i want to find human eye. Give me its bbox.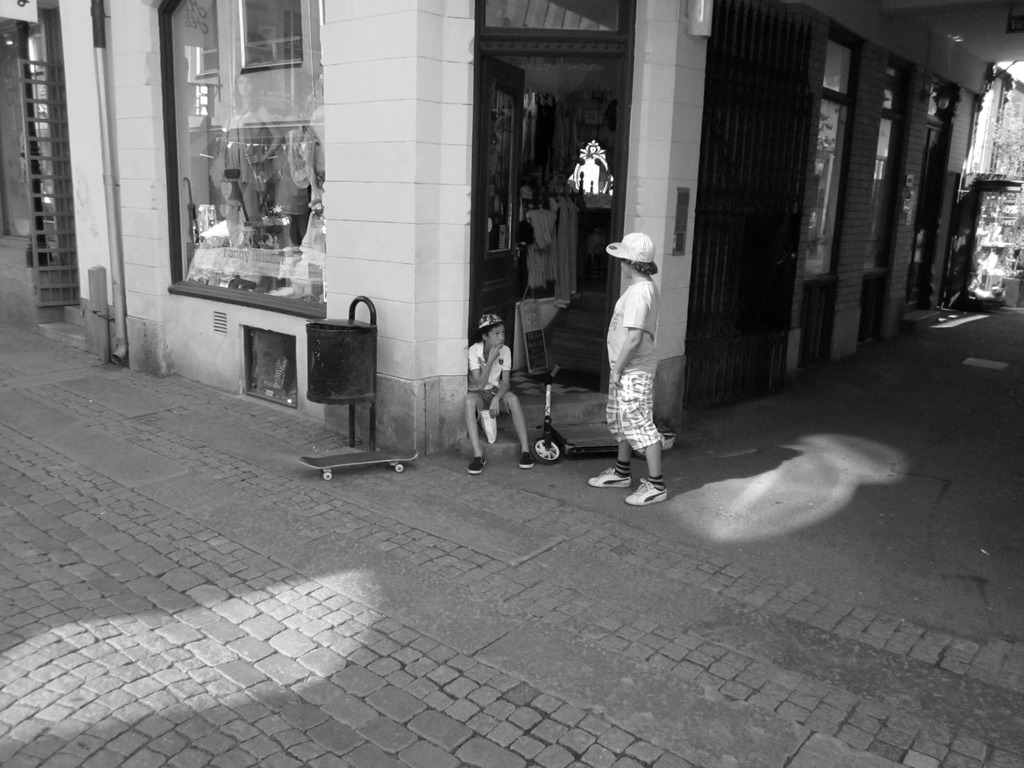
(left=492, top=333, right=500, bottom=338).
